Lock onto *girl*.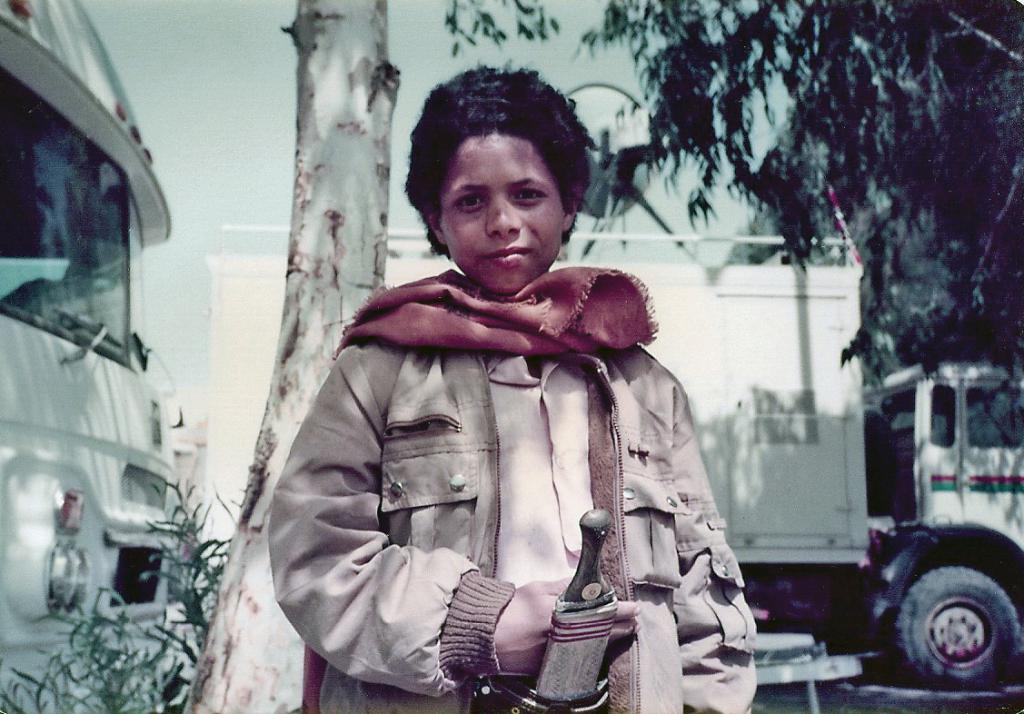
Locked: 273, 64, 756, 710.
